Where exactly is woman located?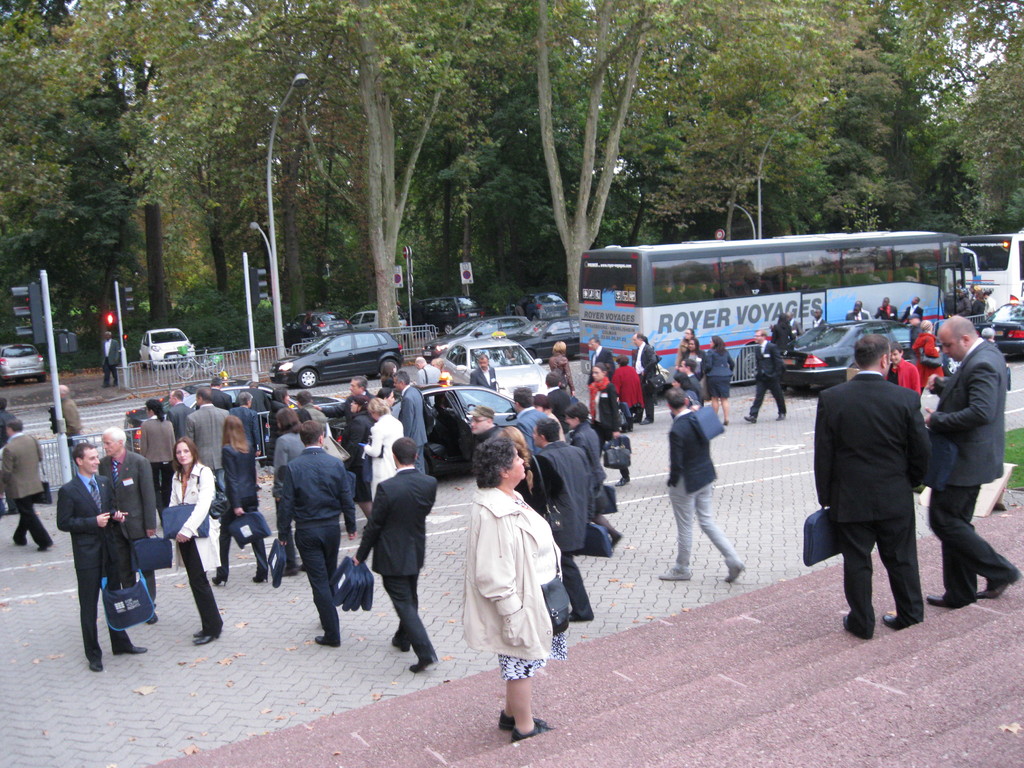
Its bounding box is [449,442,556,725].
